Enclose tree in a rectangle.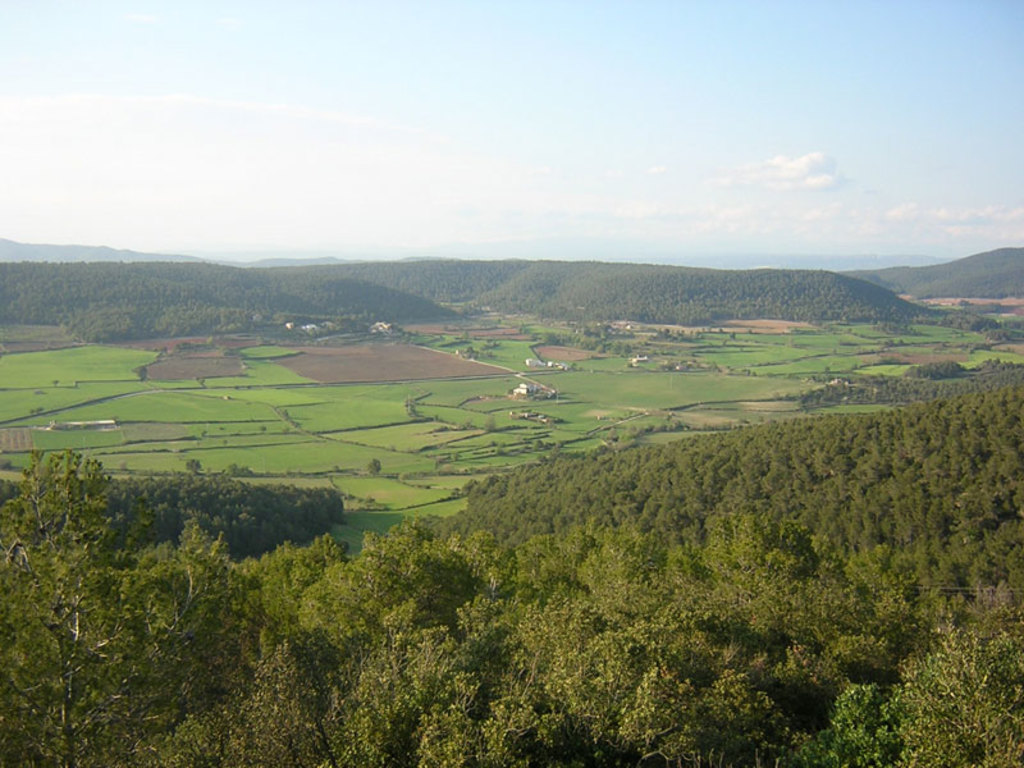
(left=444, top=599, right=563, bottom=767).
